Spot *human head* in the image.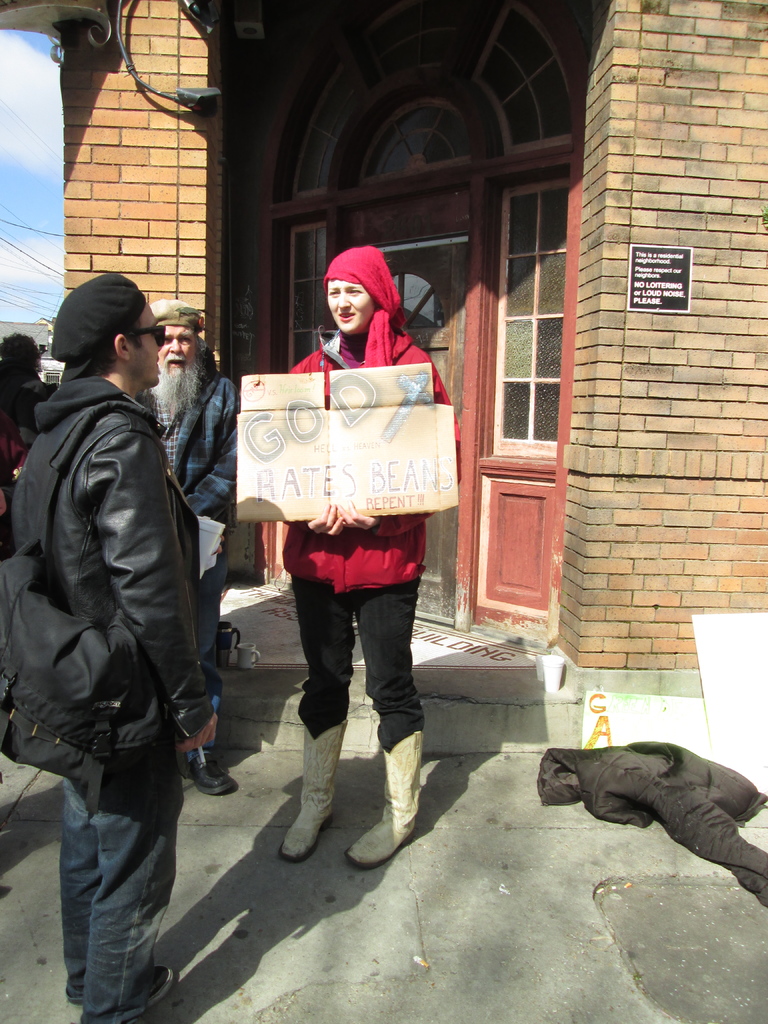
*human head* found at 153,300,209,381.
